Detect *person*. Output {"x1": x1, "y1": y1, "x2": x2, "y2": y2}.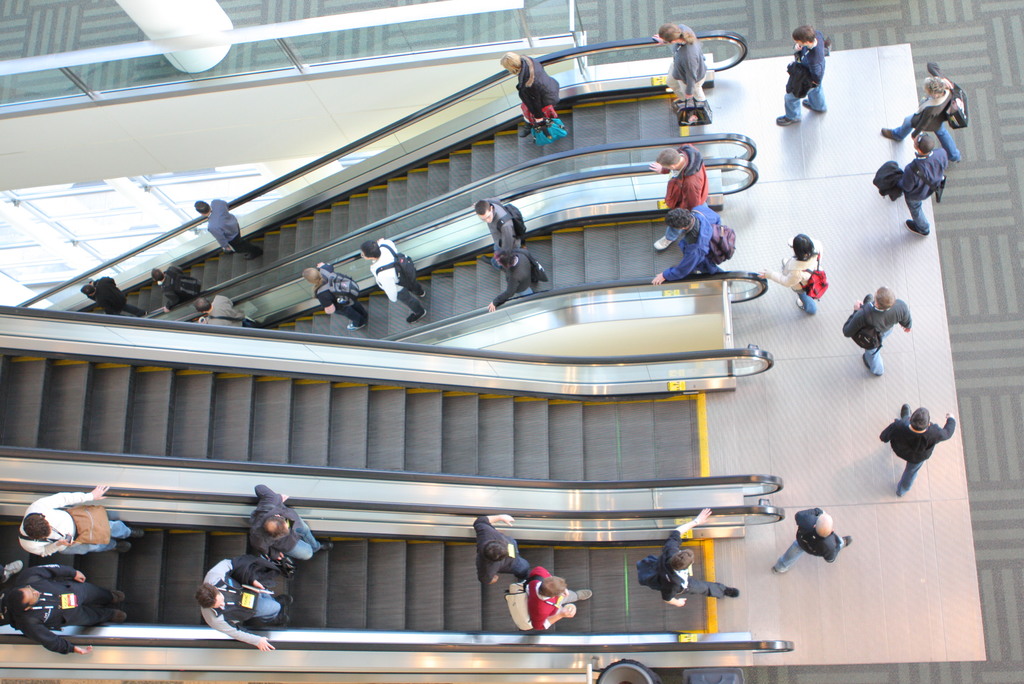
{"x1": 468, "y1": 193, "x2": 534, "y2": 302}.
